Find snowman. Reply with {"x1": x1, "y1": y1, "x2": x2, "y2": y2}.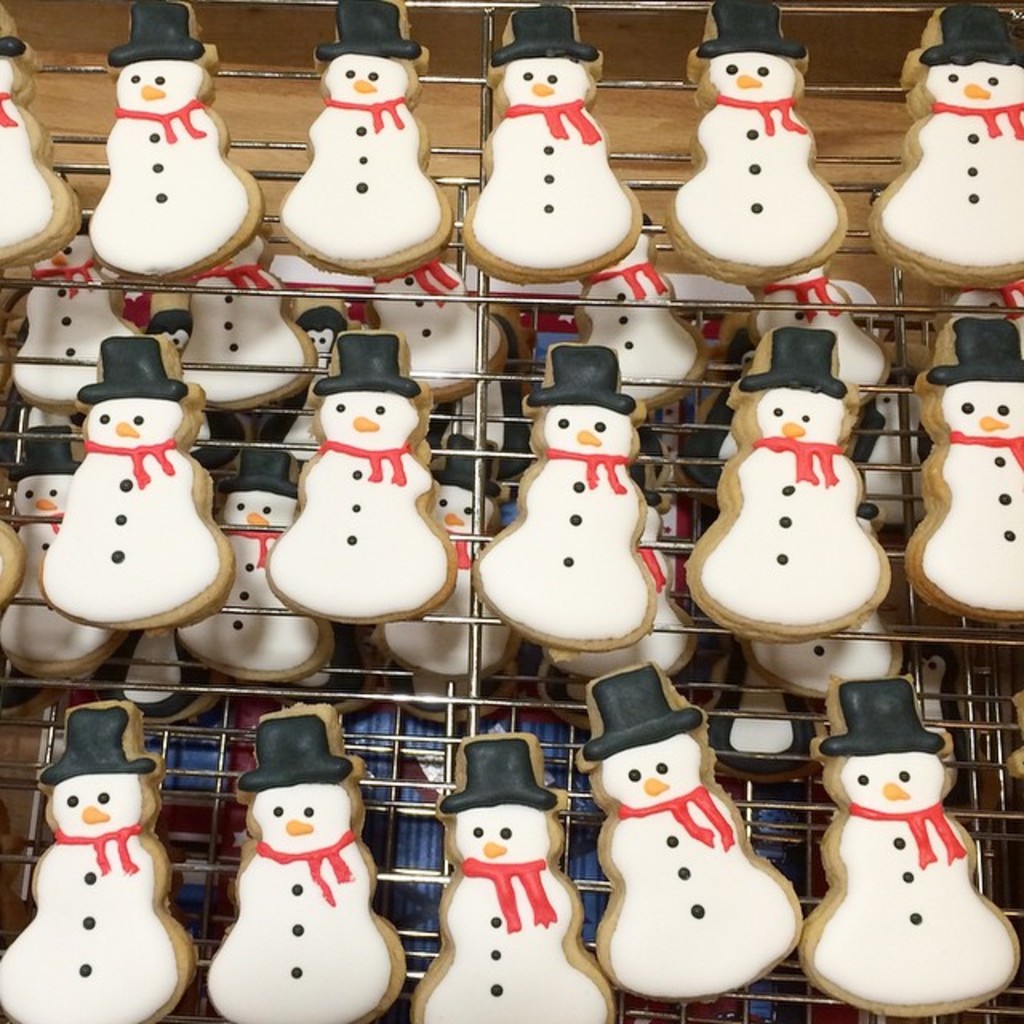
{"x1": 264, "y1": 320, "x2": 462, "y2": 626}.
